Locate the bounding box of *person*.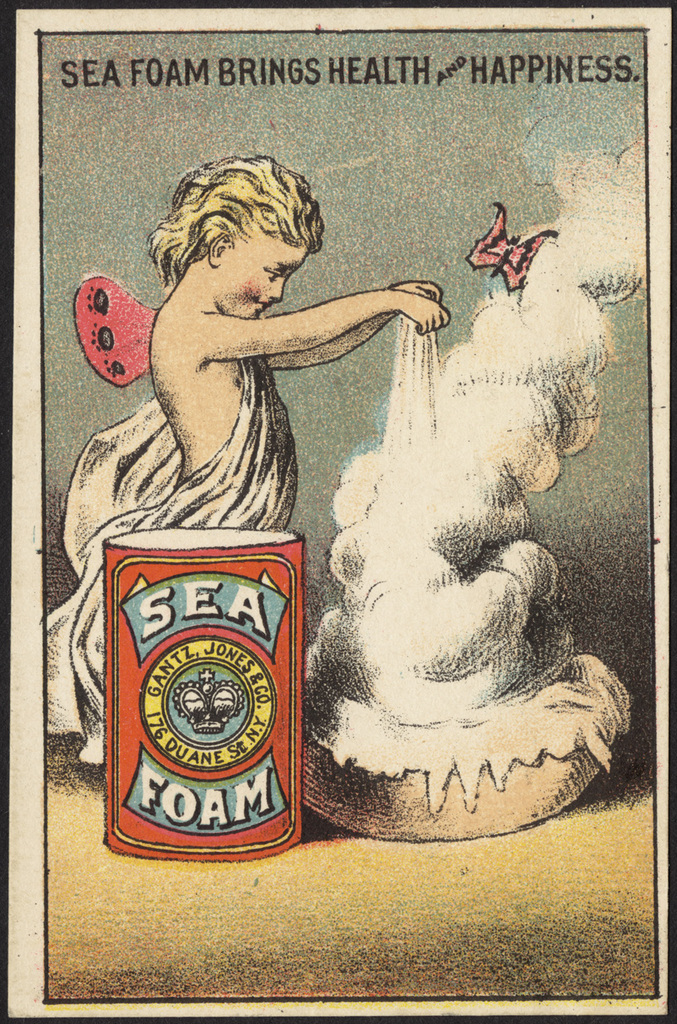
Bounding box: [left=80, top=164, right=452, bottom=715].
